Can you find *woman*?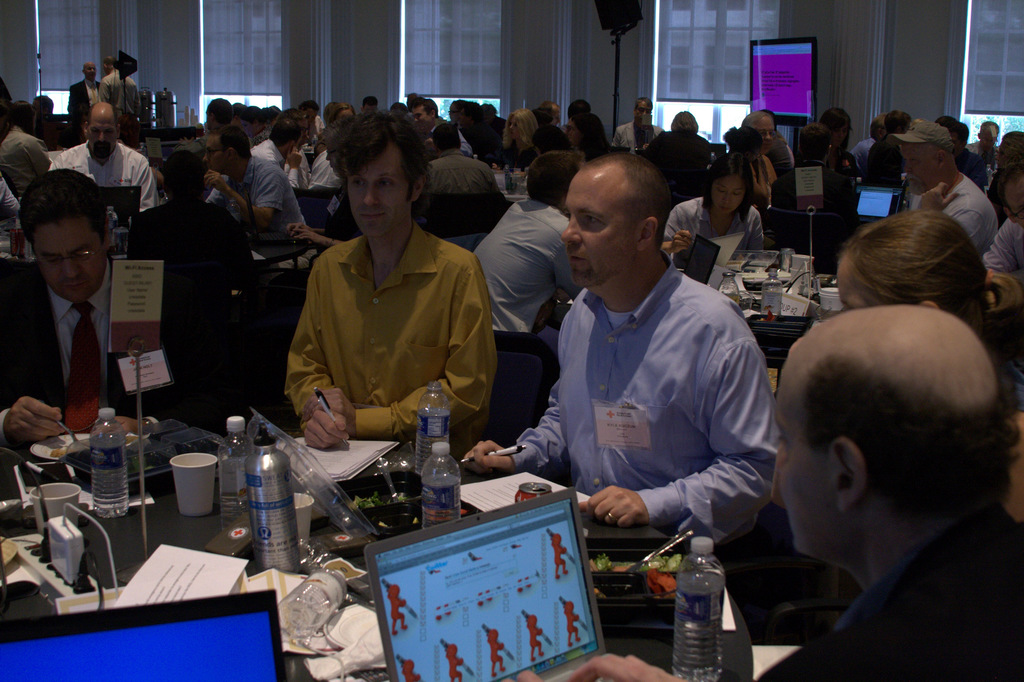
Yes, bounding box: crop(662, 154, 765, 266).
